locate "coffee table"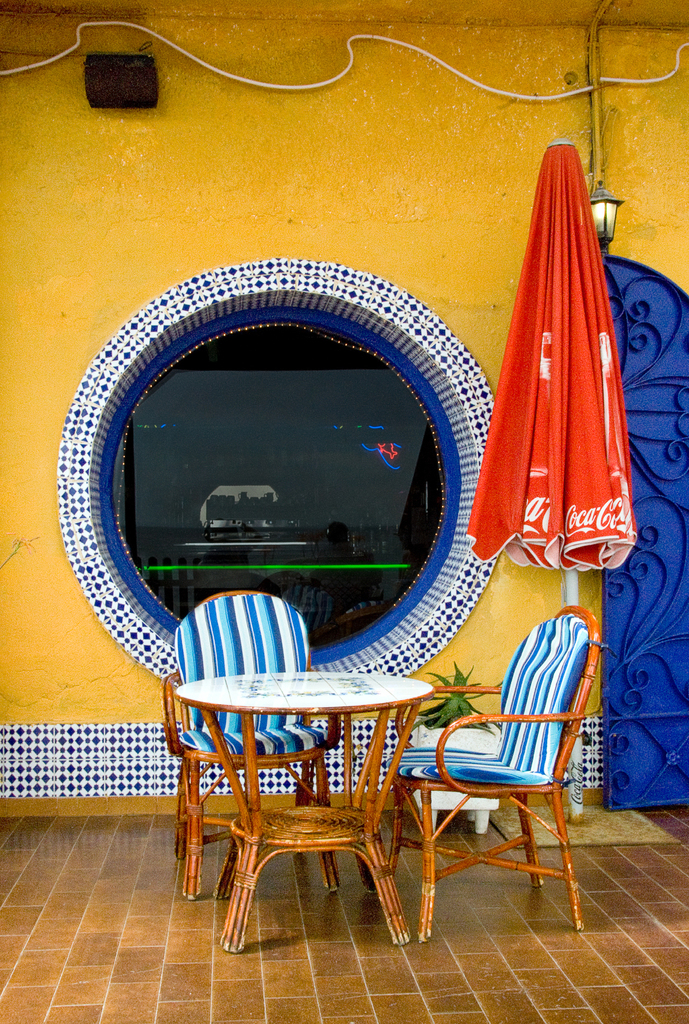
[left=158, top=617, right=435, bottom=945]
